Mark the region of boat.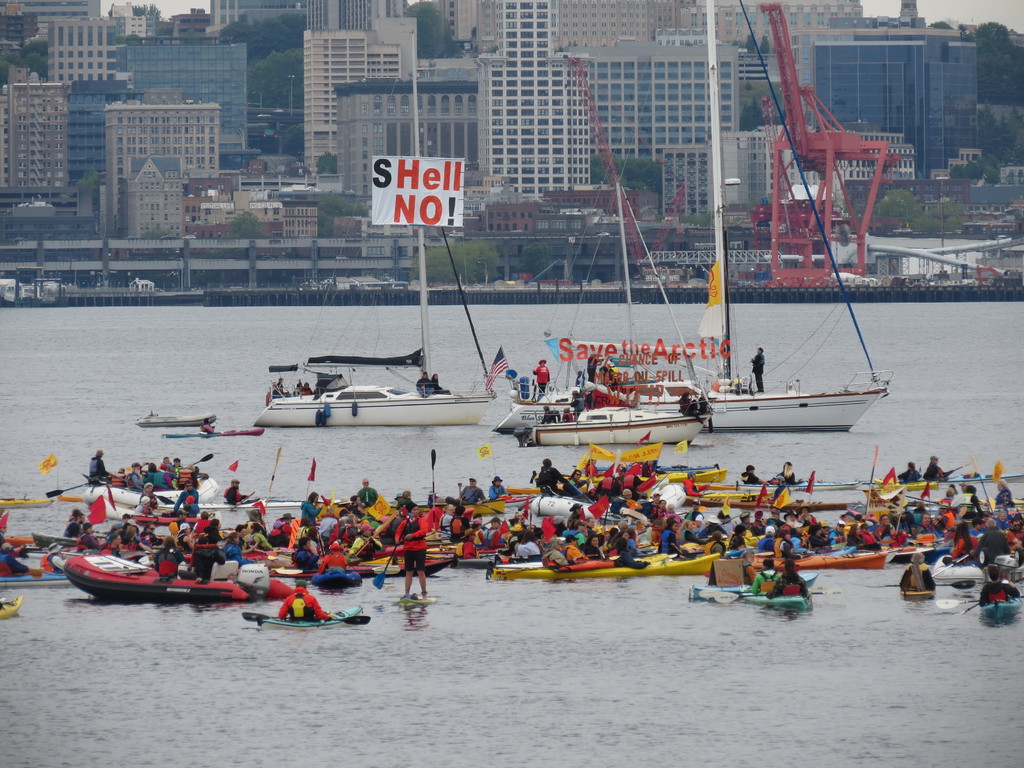
Region: (927, 546, 989, 590).
